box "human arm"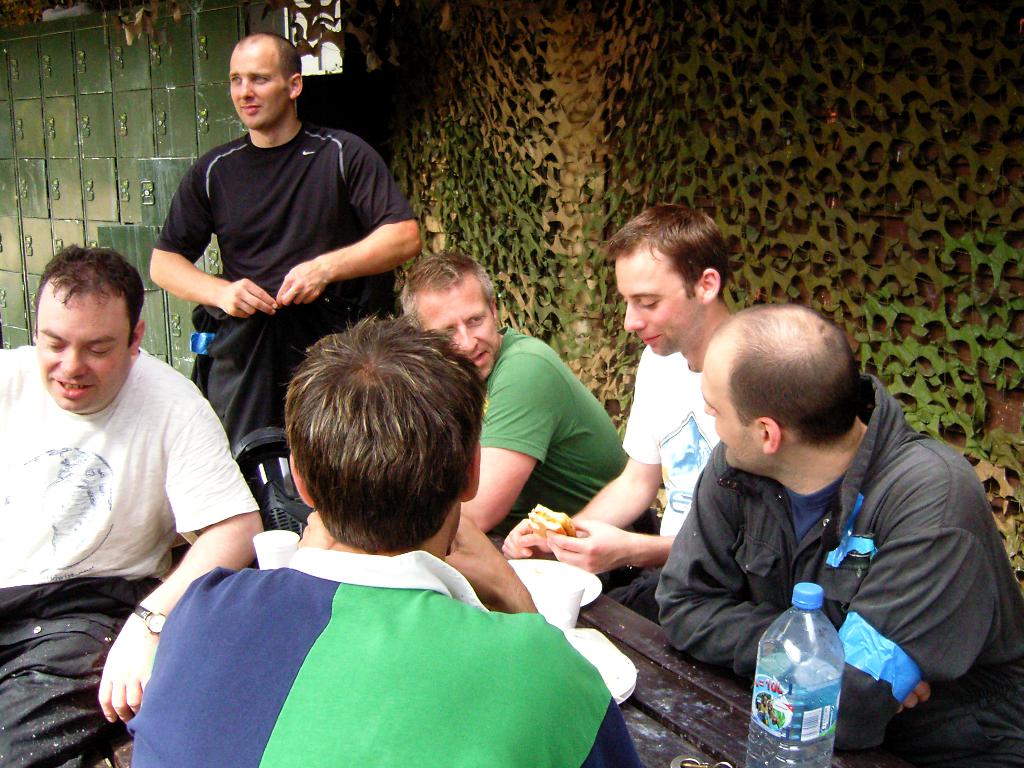
bbox(654, 459, 927, 750)
